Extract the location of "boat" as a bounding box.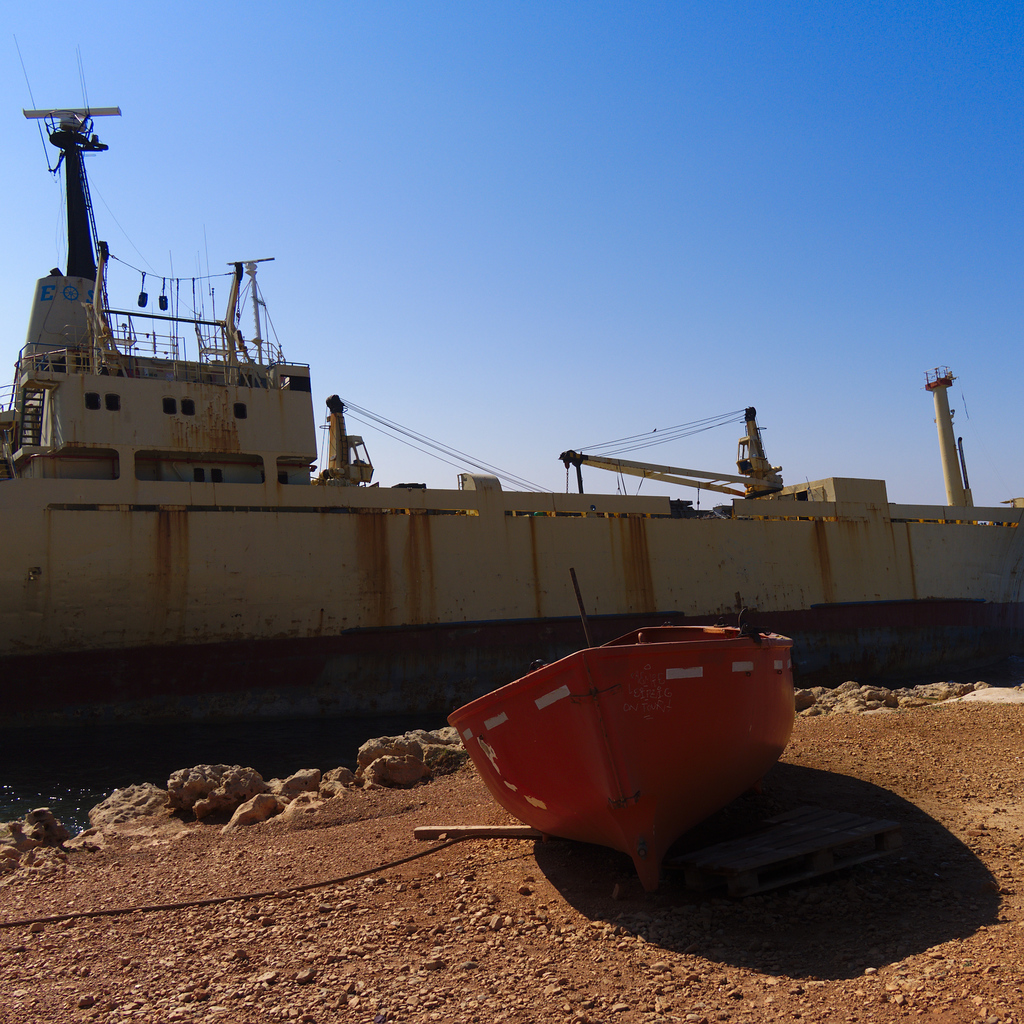
451/588/817/880.
